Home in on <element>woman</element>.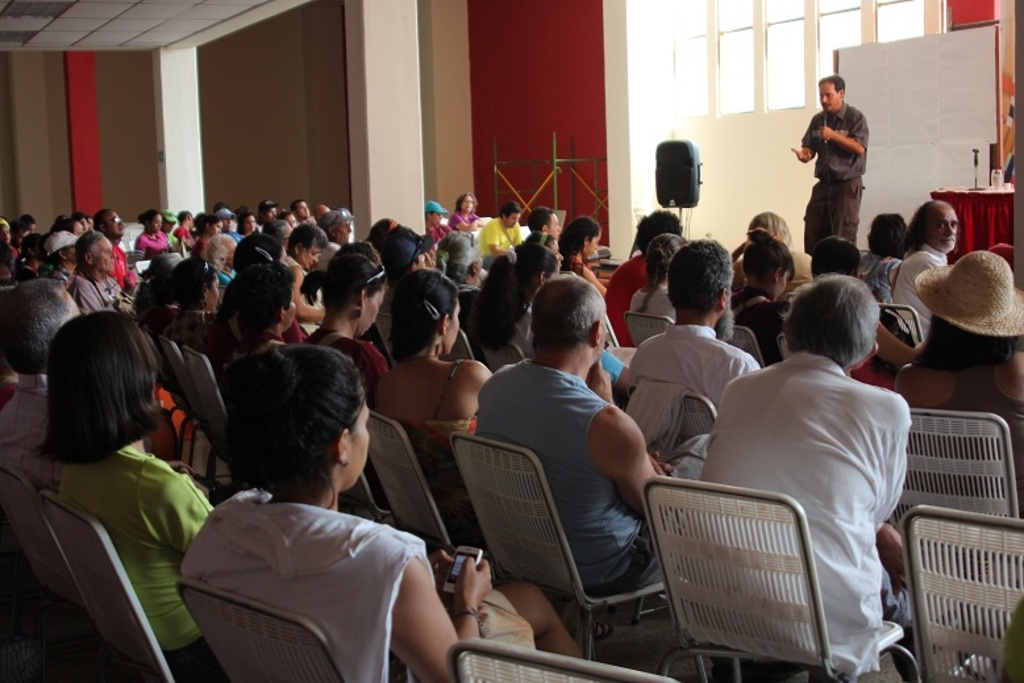
Homed in at box(134, 209, 174, 272).
